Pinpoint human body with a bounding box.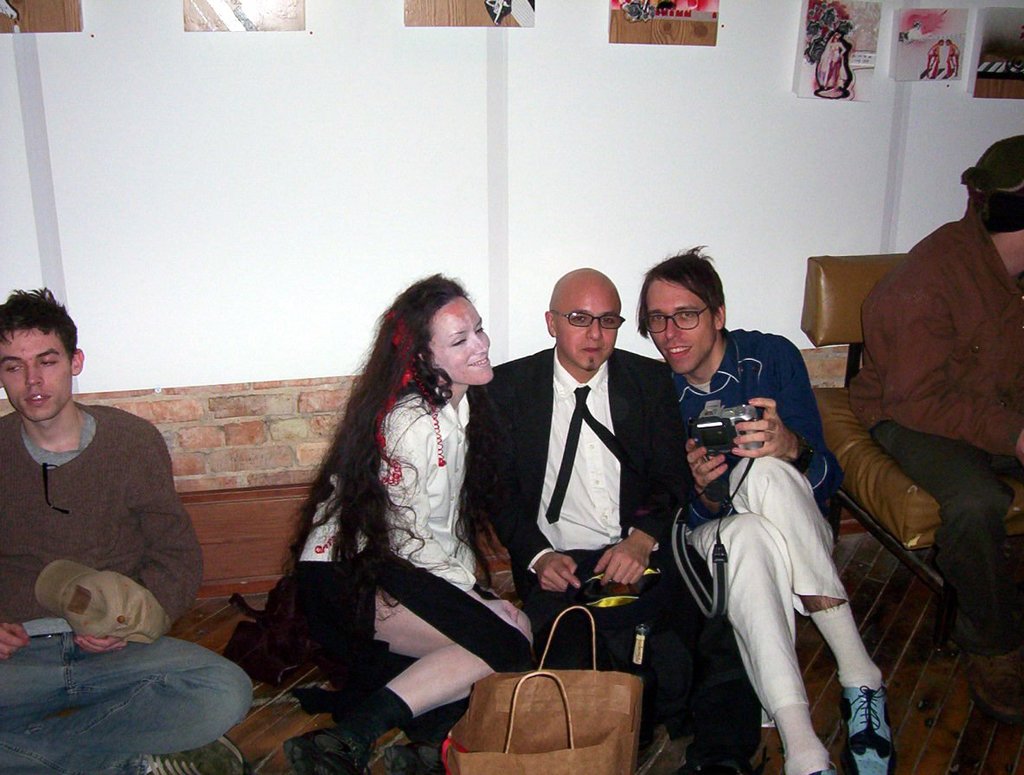
676/272/861/771.
